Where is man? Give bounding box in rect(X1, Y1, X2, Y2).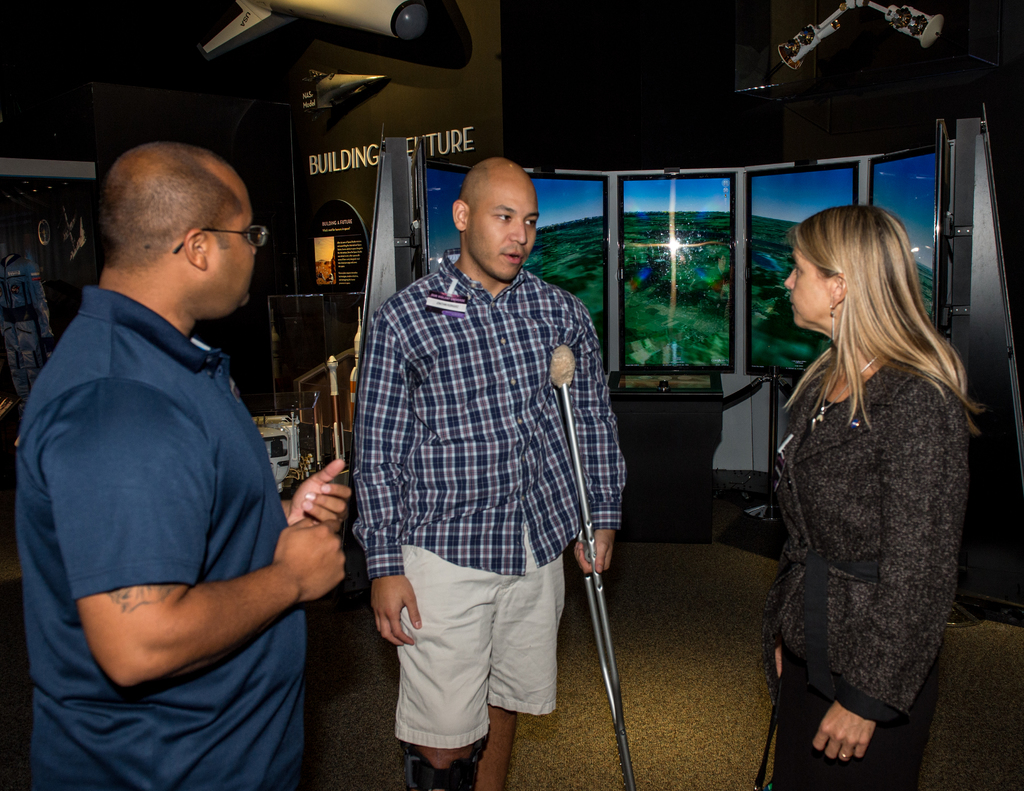
rect(19, 142, 359, 789).
